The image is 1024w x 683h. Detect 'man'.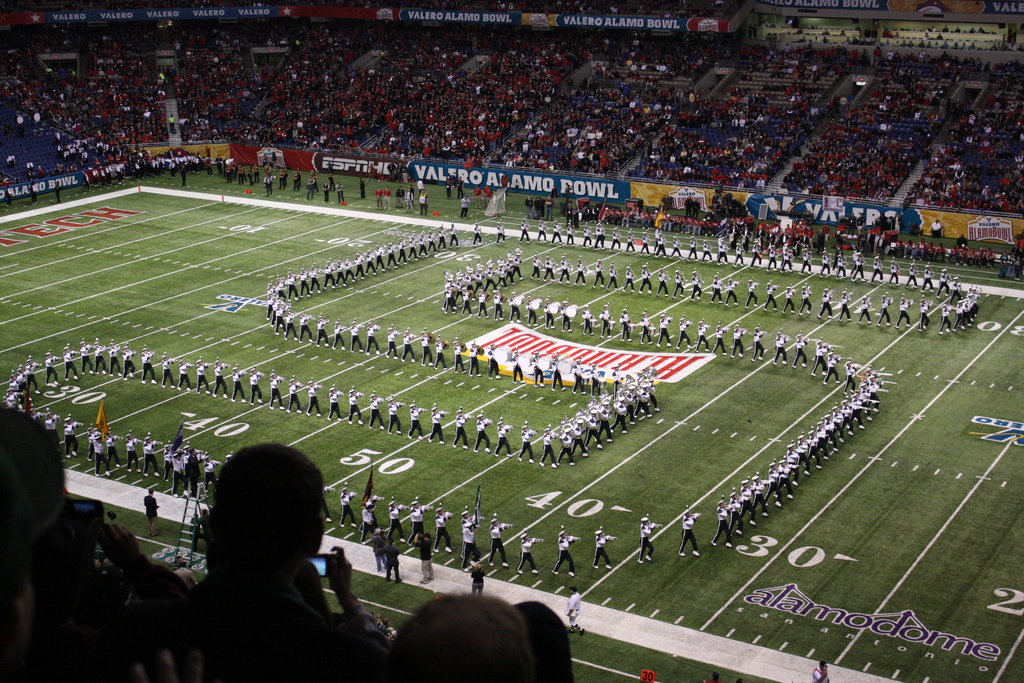
Detection: <box>737,478,758,533</box>.
